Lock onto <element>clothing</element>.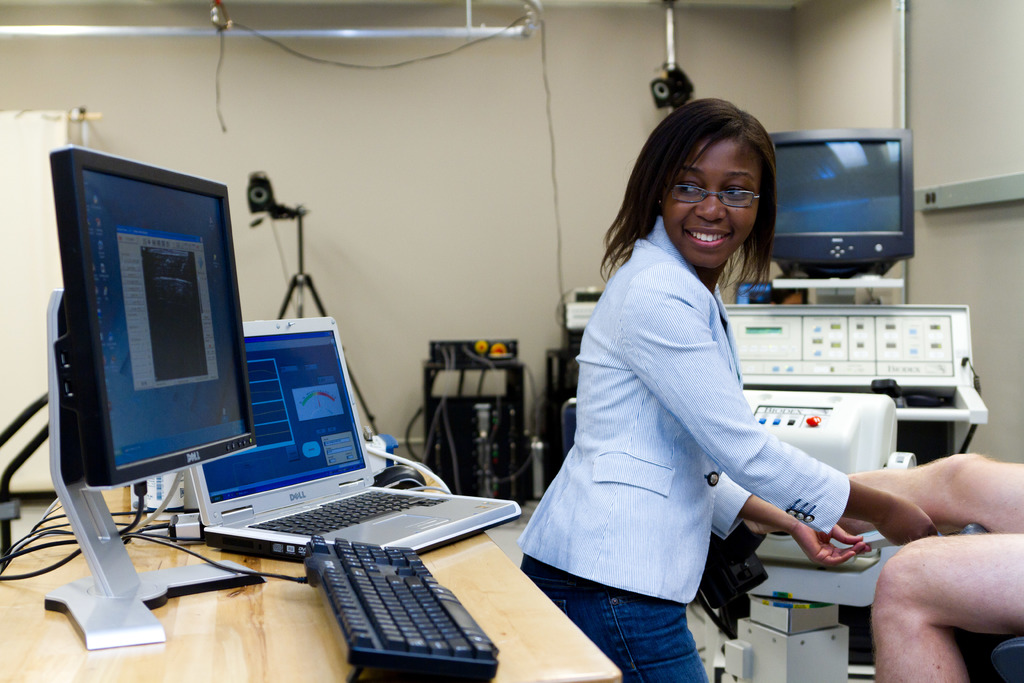
Locked: 544/210/849/650.
